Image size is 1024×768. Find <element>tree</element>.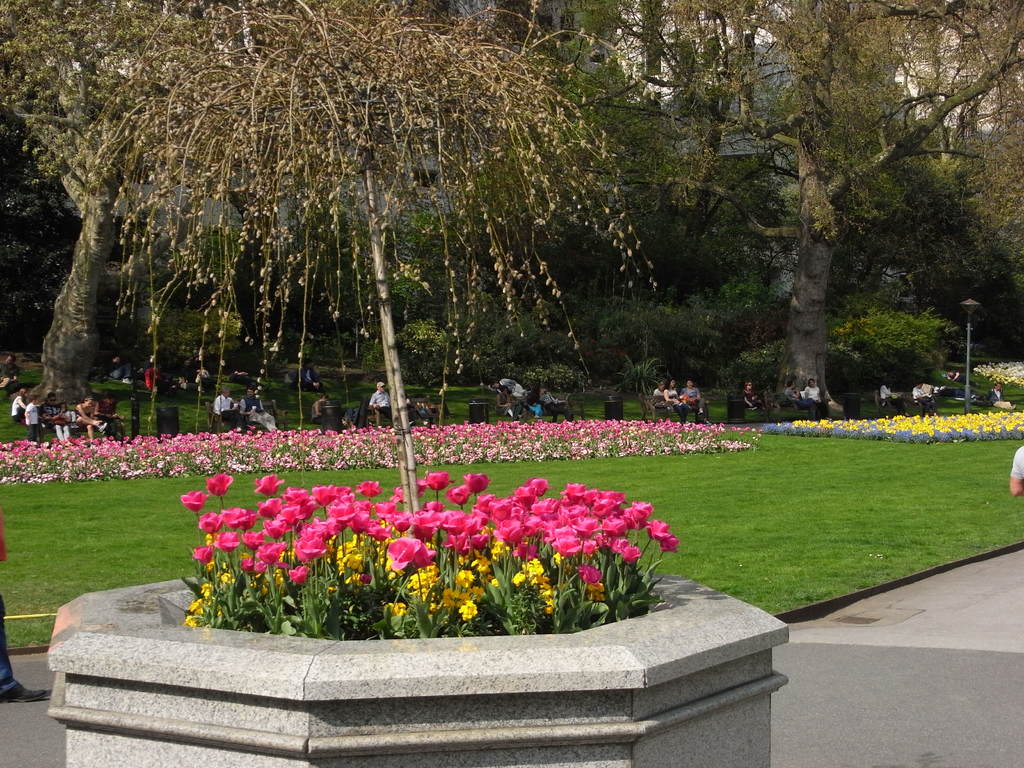
{"left": 618, "top": 59, "right": 981, "bottom": 415}.
